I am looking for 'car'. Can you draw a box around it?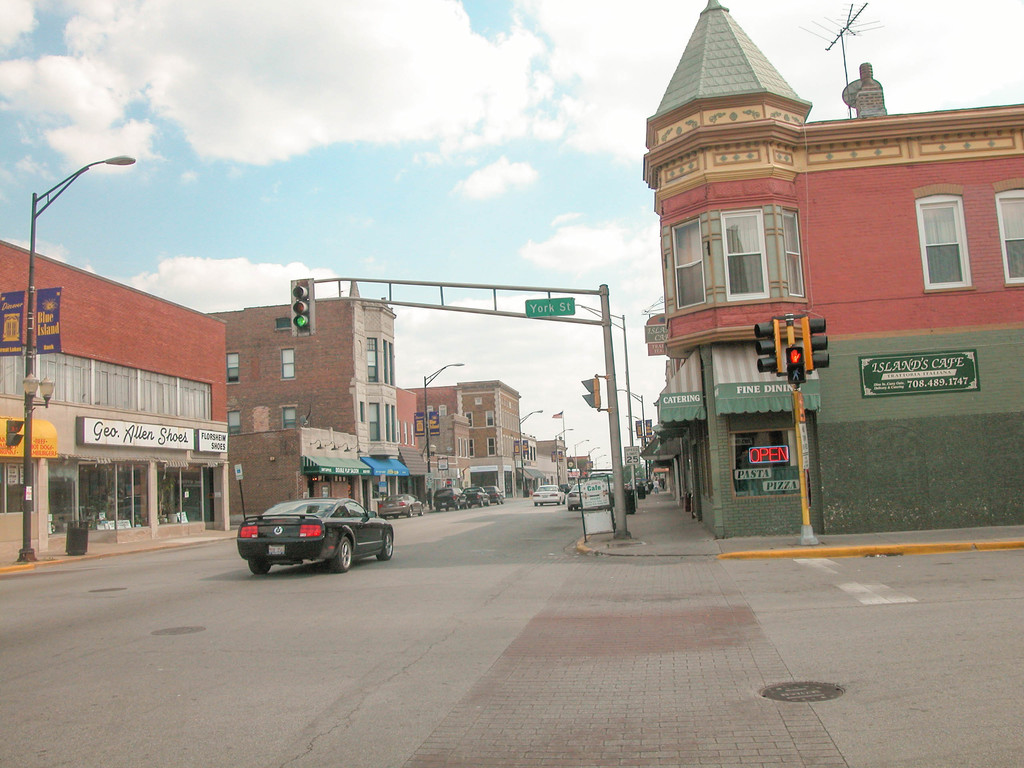
Sure, the bounding box is left=433, top=486, right=467, bottom=512.
